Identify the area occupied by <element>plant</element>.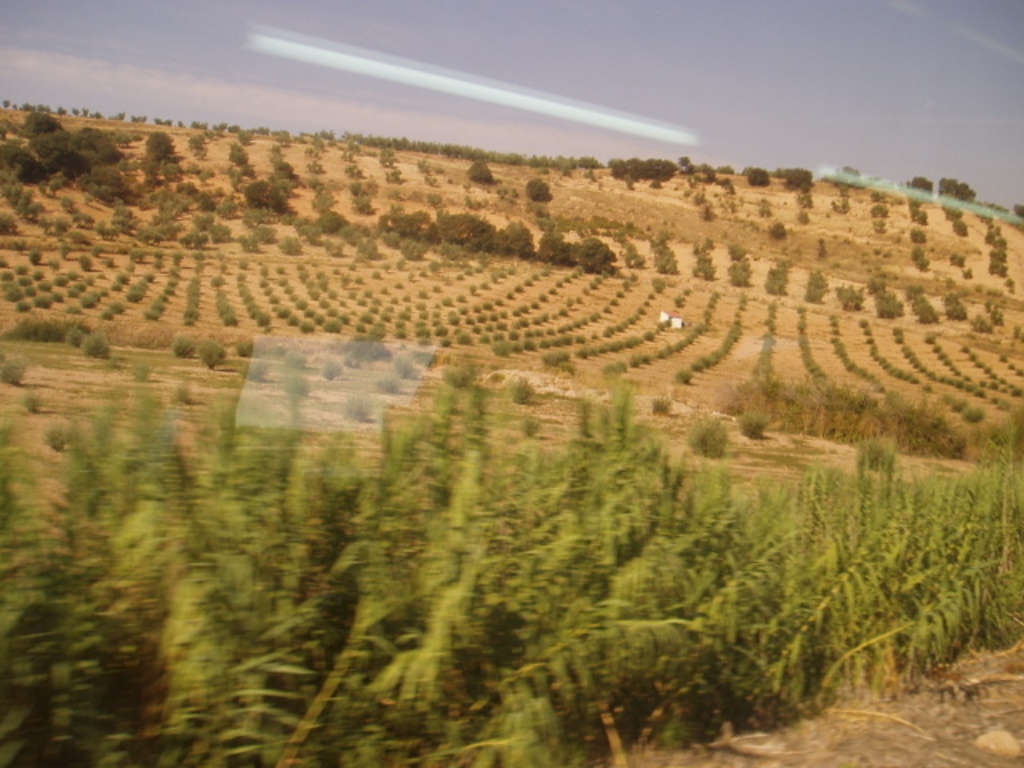
Area: box=[339, 328, 389, 371].
